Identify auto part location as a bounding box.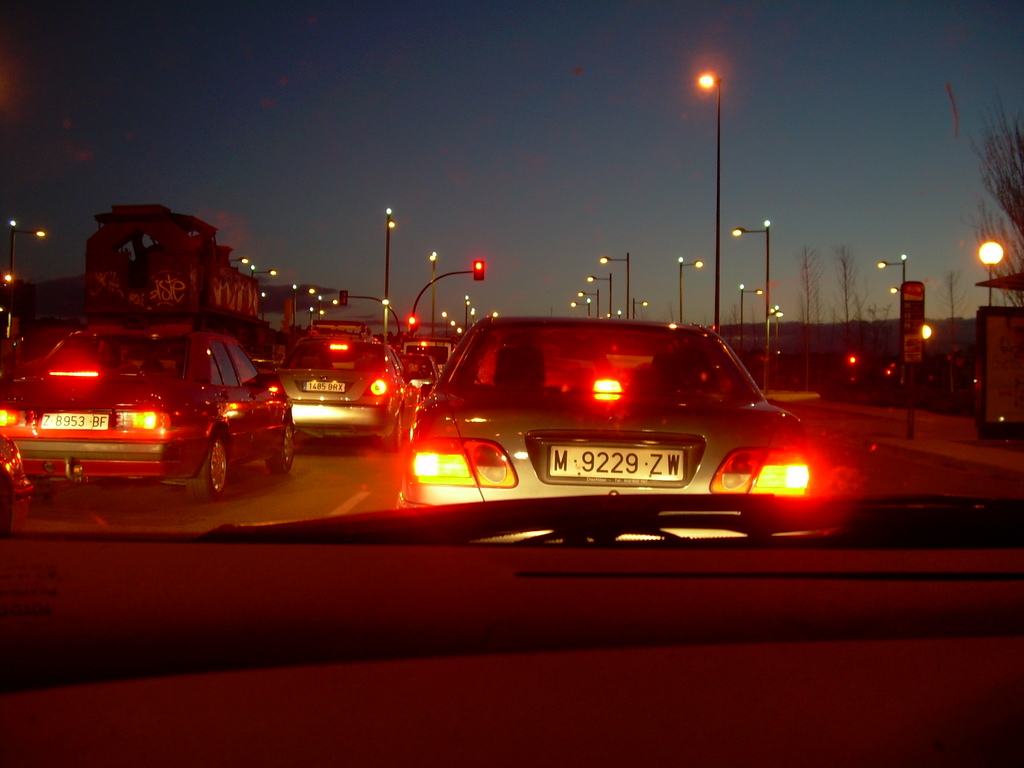
[left=284, top=333, right=387, bottom=374].
